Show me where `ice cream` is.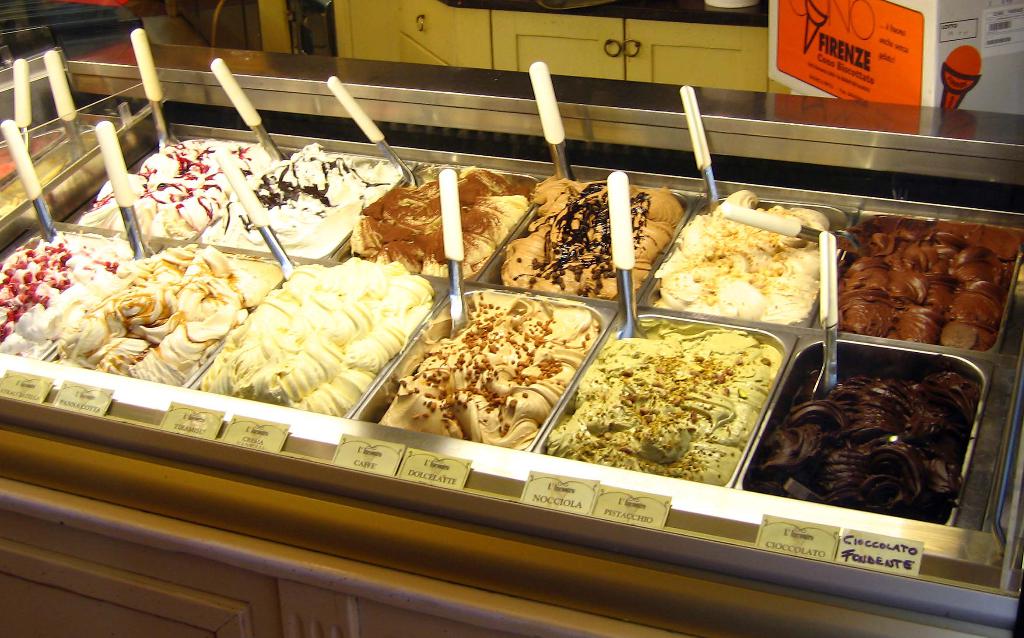
`ice cream` is at 51:238:276:387.
